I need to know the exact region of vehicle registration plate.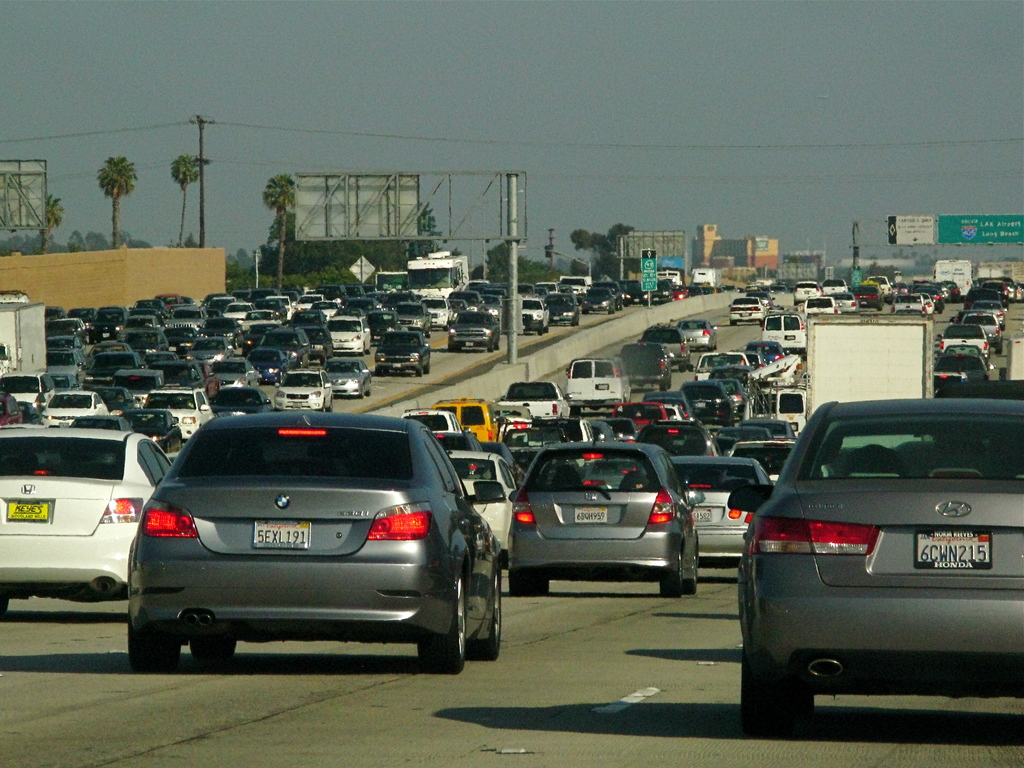
Region: bbox=(915, 529, 992, 563).
